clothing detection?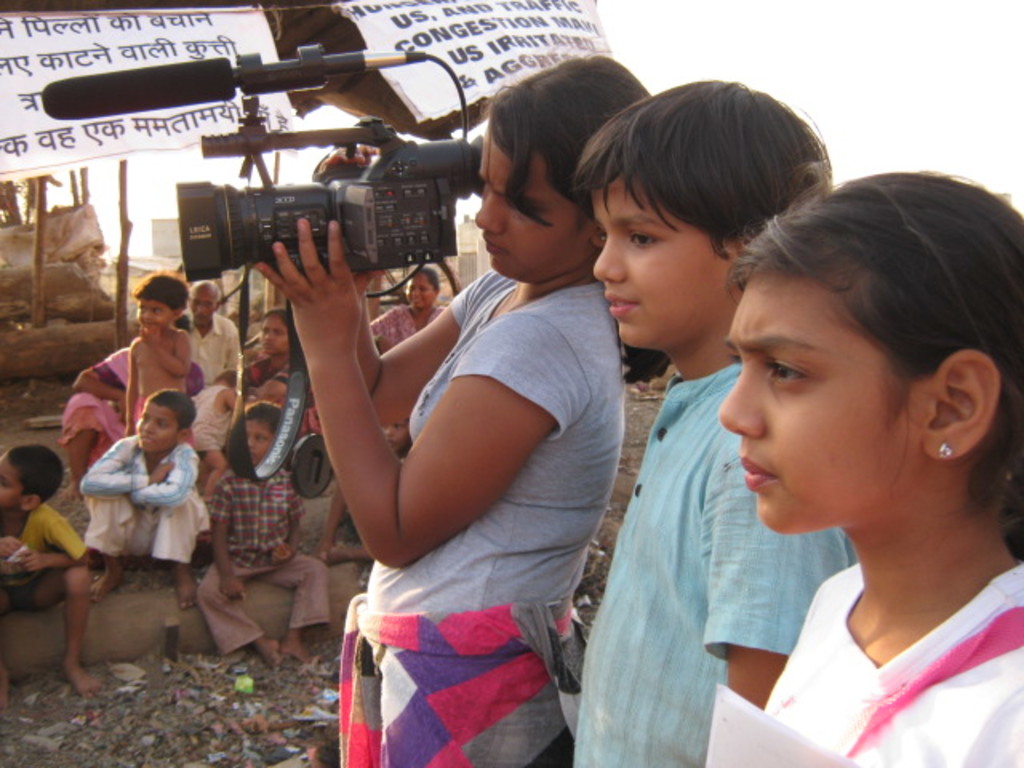
x1=240 y1=357 x2=325 y2=430
